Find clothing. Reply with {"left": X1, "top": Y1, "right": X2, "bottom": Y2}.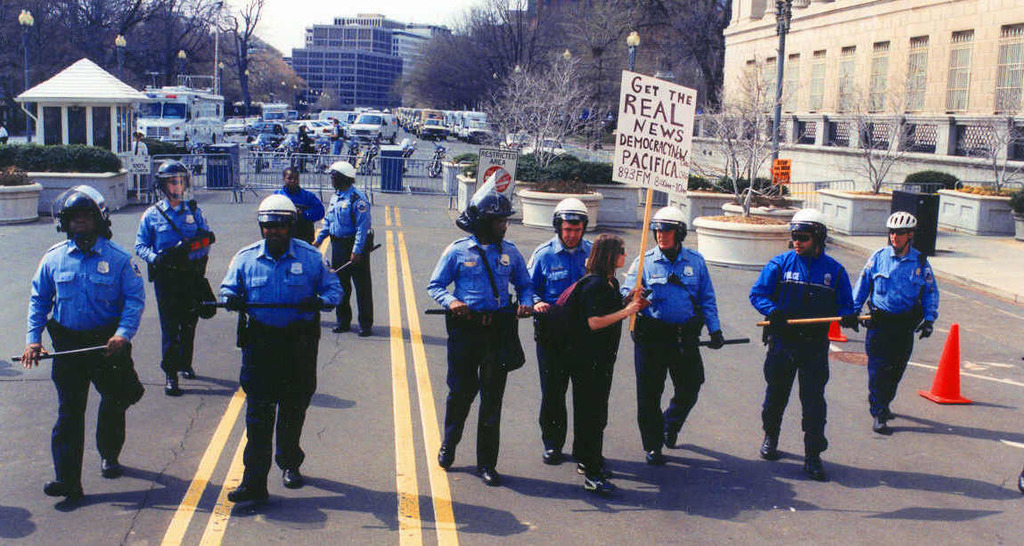
{"left": 638, "top": 237, "right": 715, "bottom": 456}.
